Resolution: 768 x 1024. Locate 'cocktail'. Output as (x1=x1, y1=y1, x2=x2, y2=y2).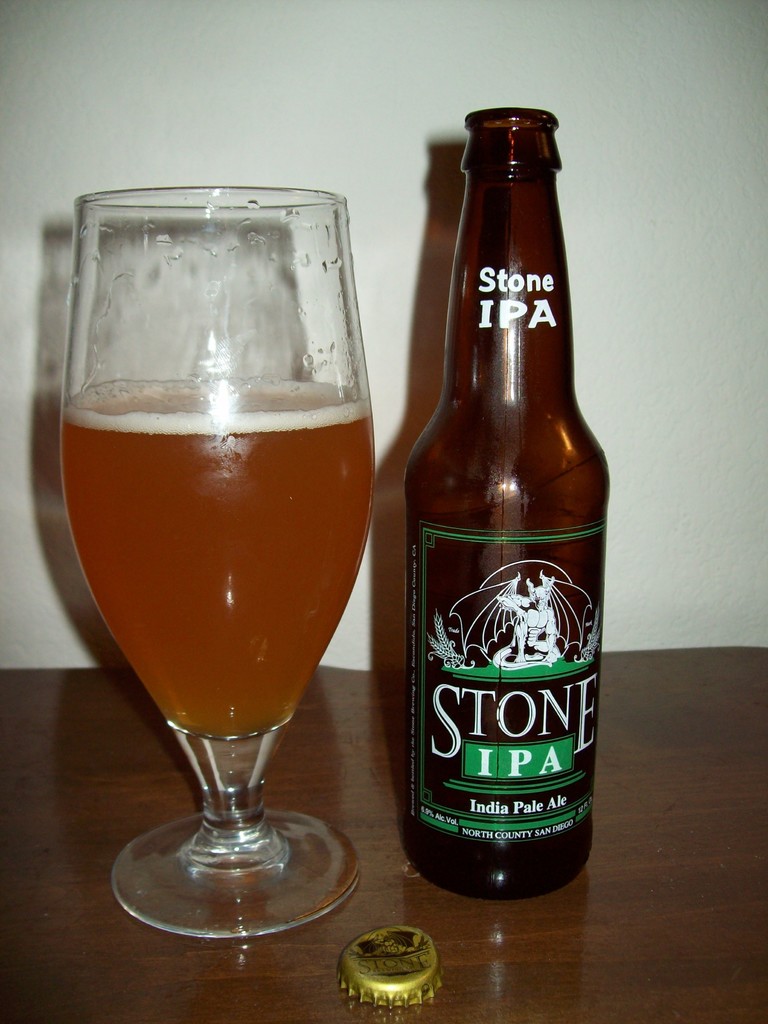
(x1=51, y1=228, x2=390, y2=926).
